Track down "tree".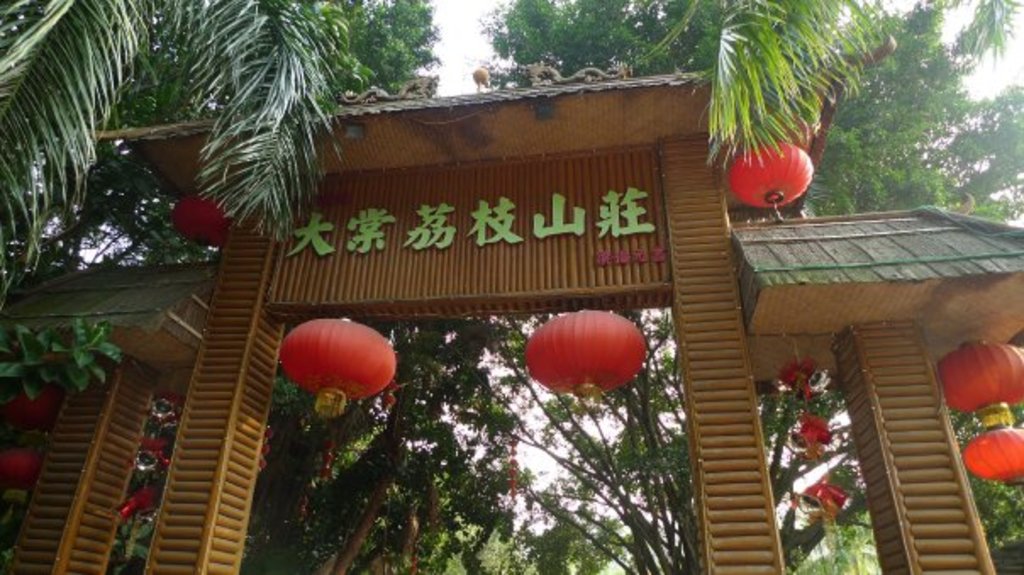
Tracked to (x1=276, y1=0, x2=454, y2=110).
